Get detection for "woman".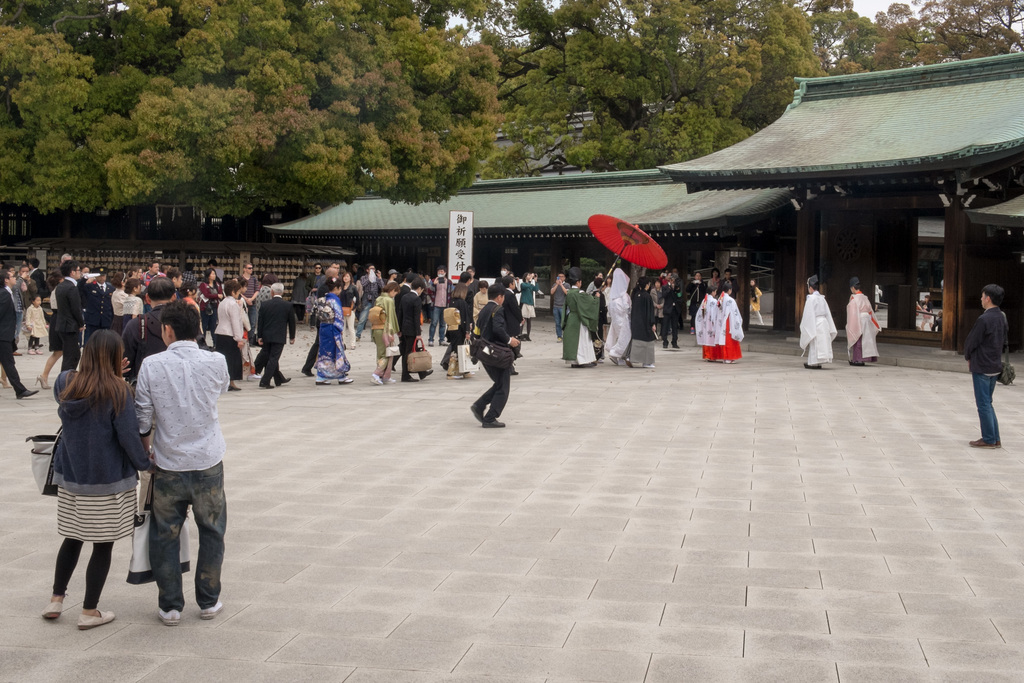
Detection: {"x1": 316, "y1": 277, "x2": 353, "y2": 383}.
